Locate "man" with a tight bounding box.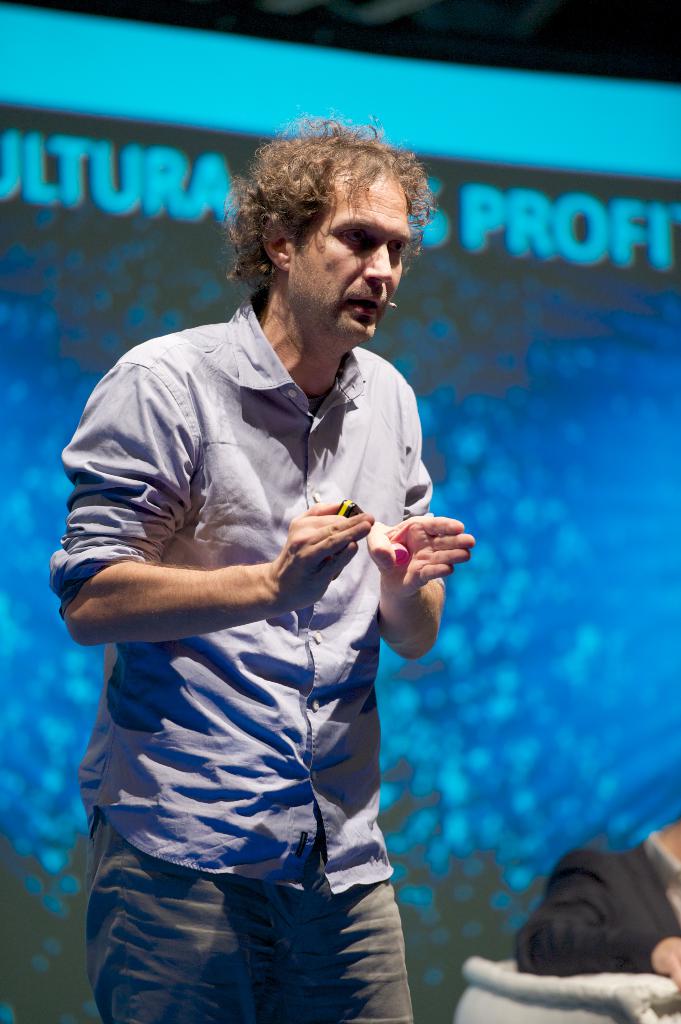
left=58, top=115, right=493, bottom=1023.
